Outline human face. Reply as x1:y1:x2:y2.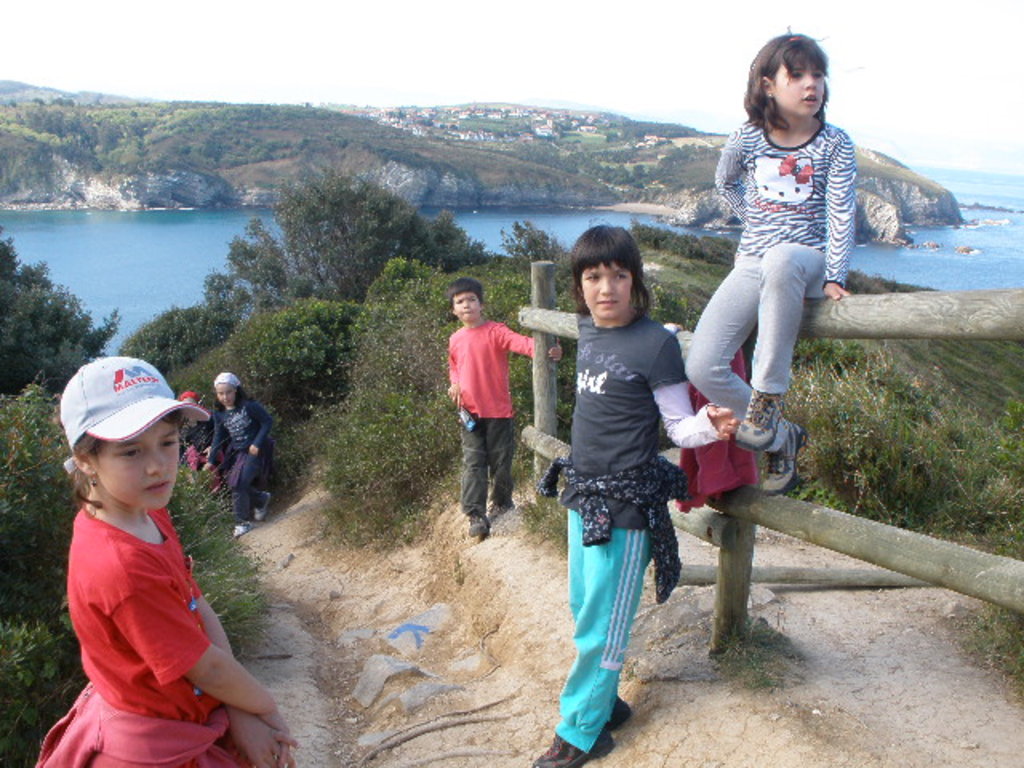
579:262:632:317.
